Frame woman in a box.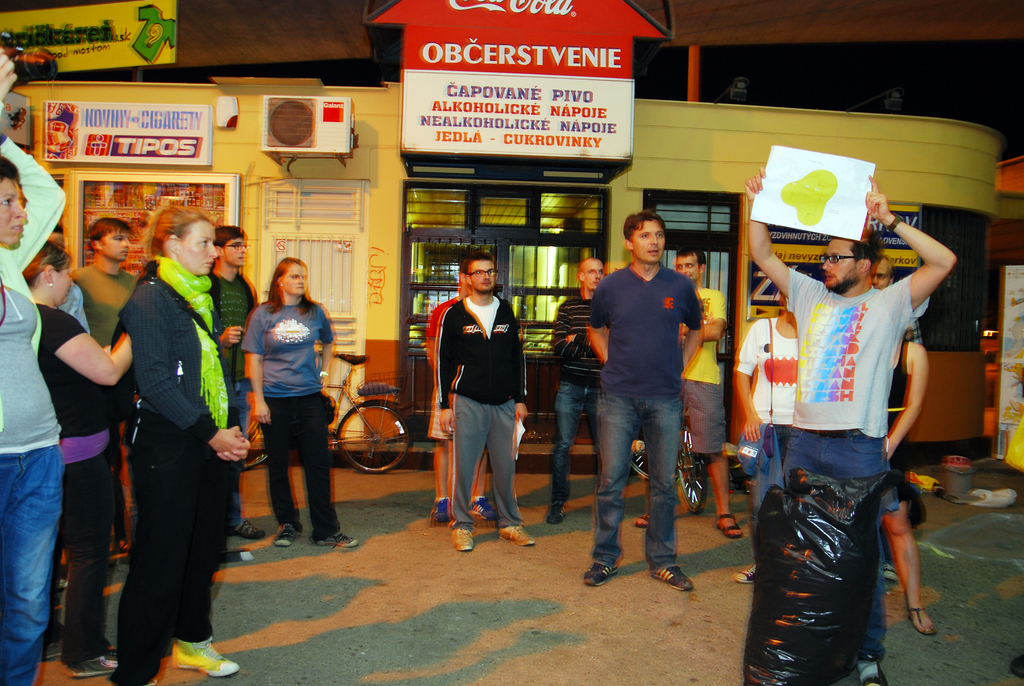
[x1=114, y1=203, x2=257, y2=685].
